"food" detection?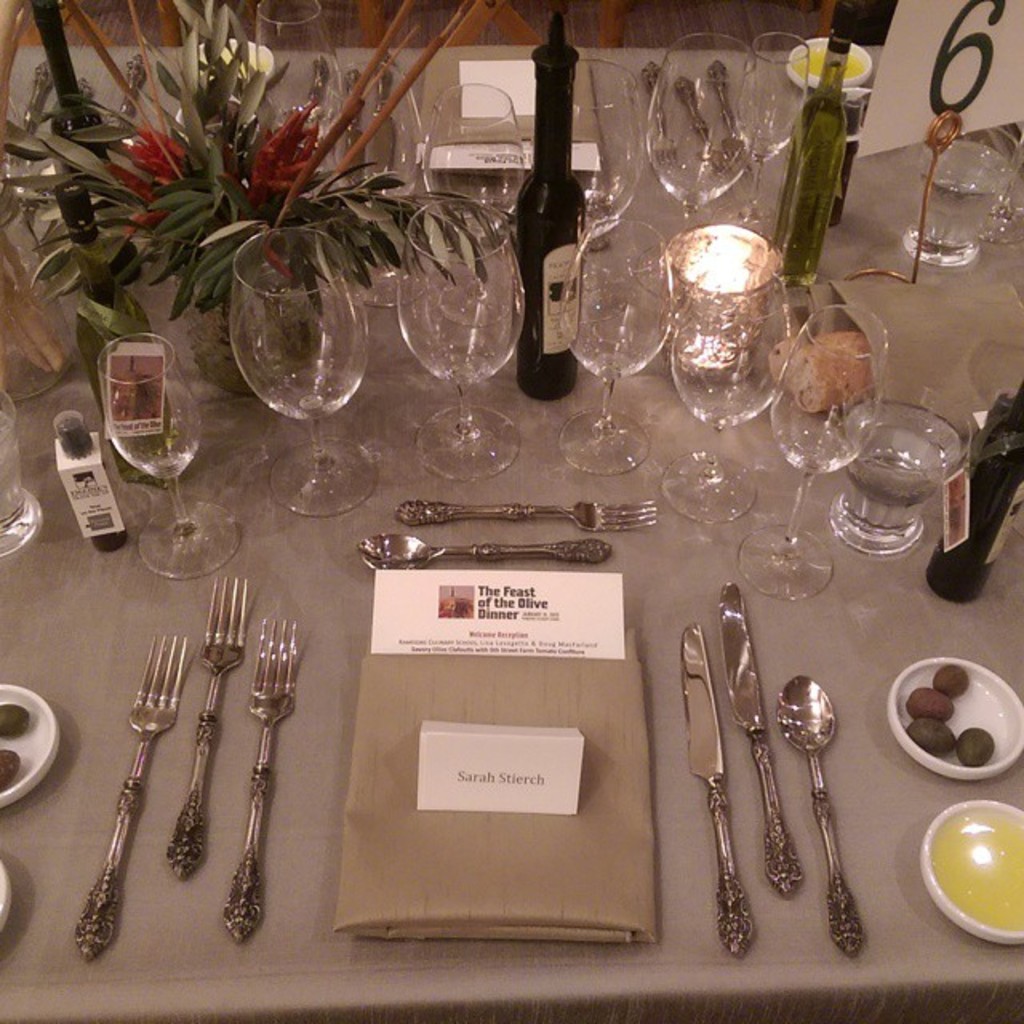
l=0, t=744, r=21, b=797
